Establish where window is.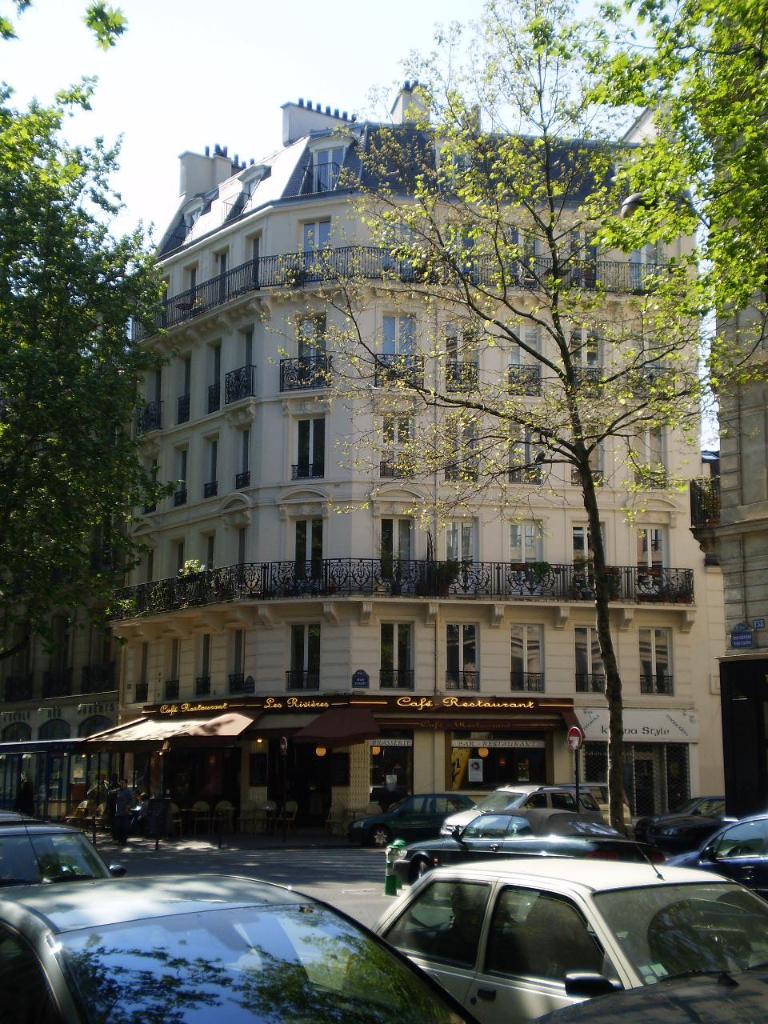
Established at select_region(506, 517, 546, 596).
